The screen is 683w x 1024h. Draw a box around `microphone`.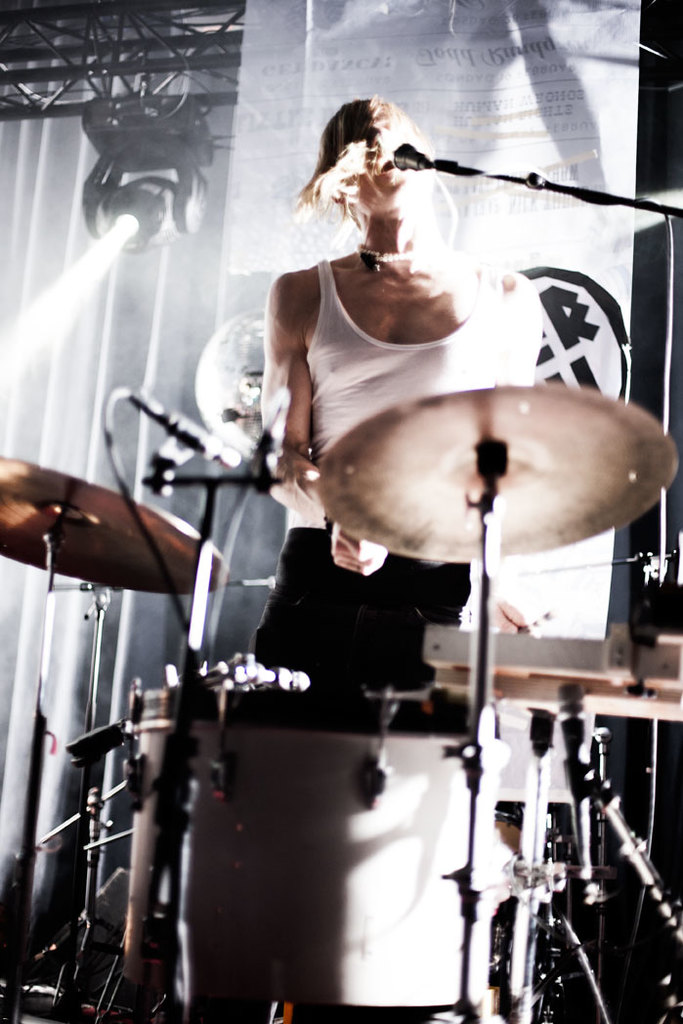
Rect(128, 392, 243, 475).
